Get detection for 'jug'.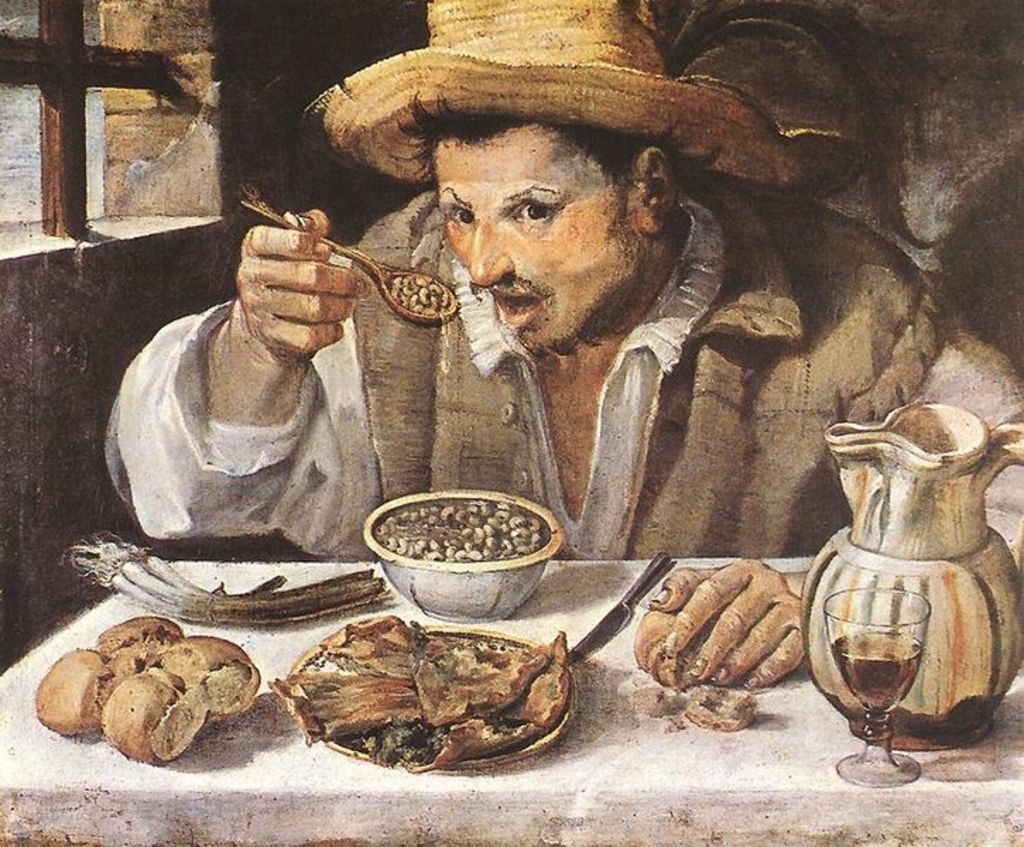
Detection: <bbox>812, 397, 994, 747</bbox>.
